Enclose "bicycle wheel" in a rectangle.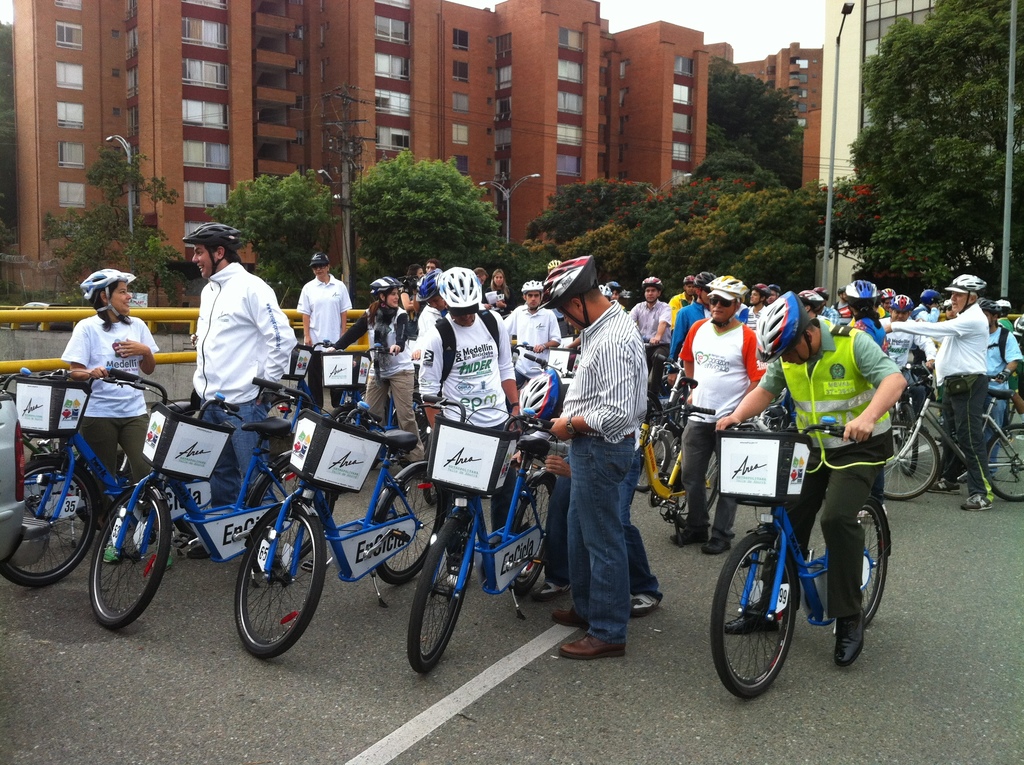
region(88, 480, 176, 627).
